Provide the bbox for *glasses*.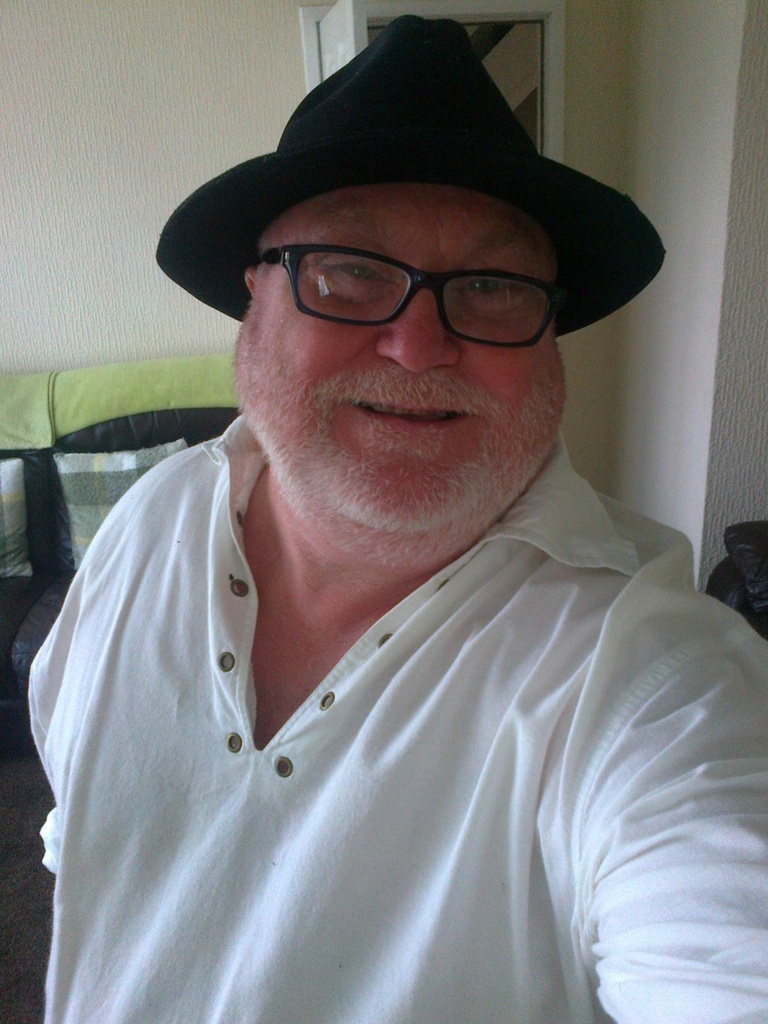
243/243/568/346.
